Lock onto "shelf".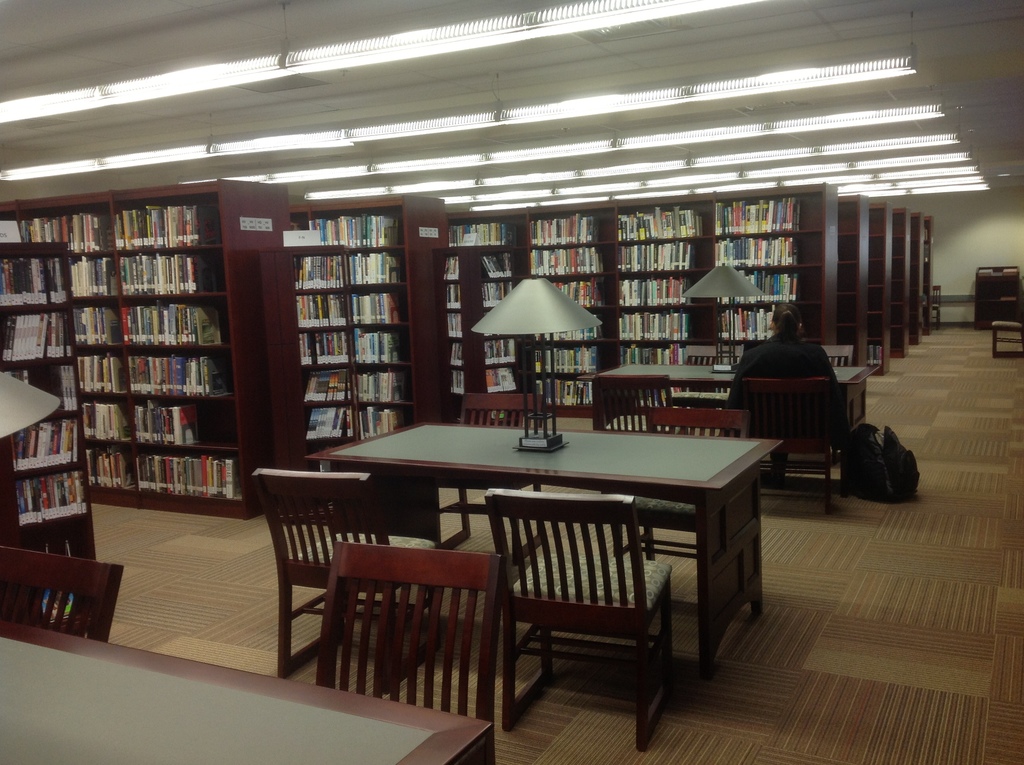
Locked: <bbox>443, 216, 505, 240</bbox>.
